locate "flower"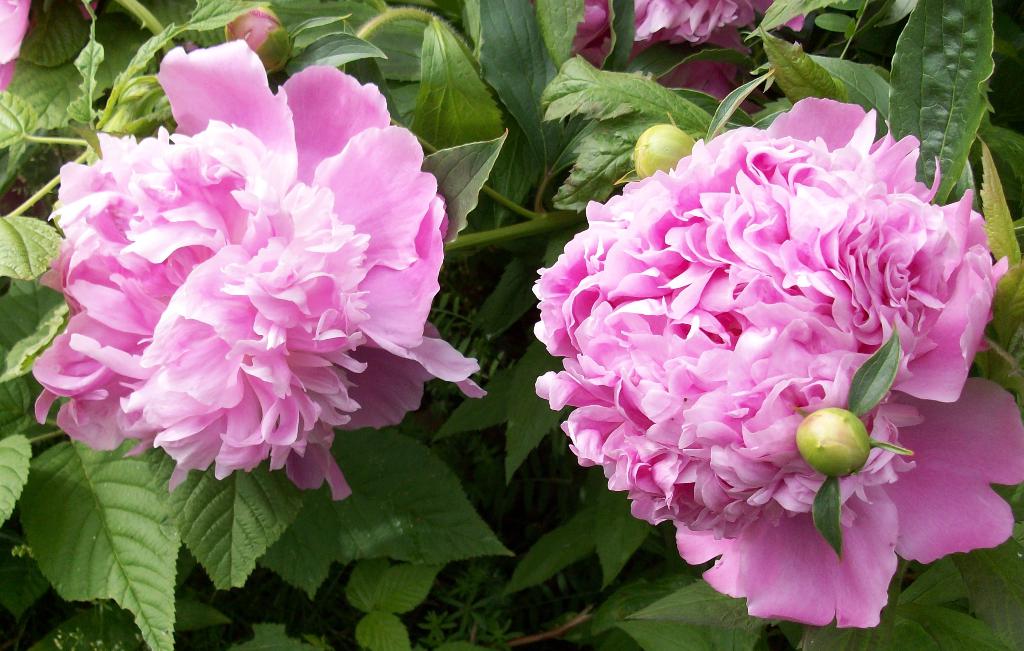
{"x1": 572, "y1": 0, "x2": 804, "y2": 122}
